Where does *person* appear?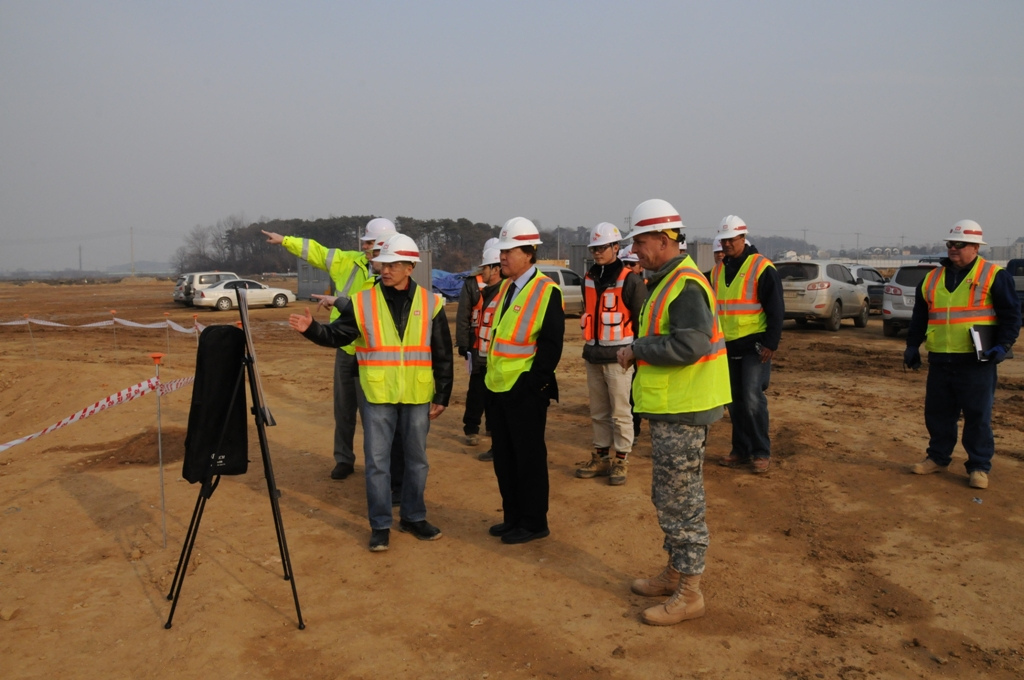
Appears at <box>458,240,500,427</box>.
